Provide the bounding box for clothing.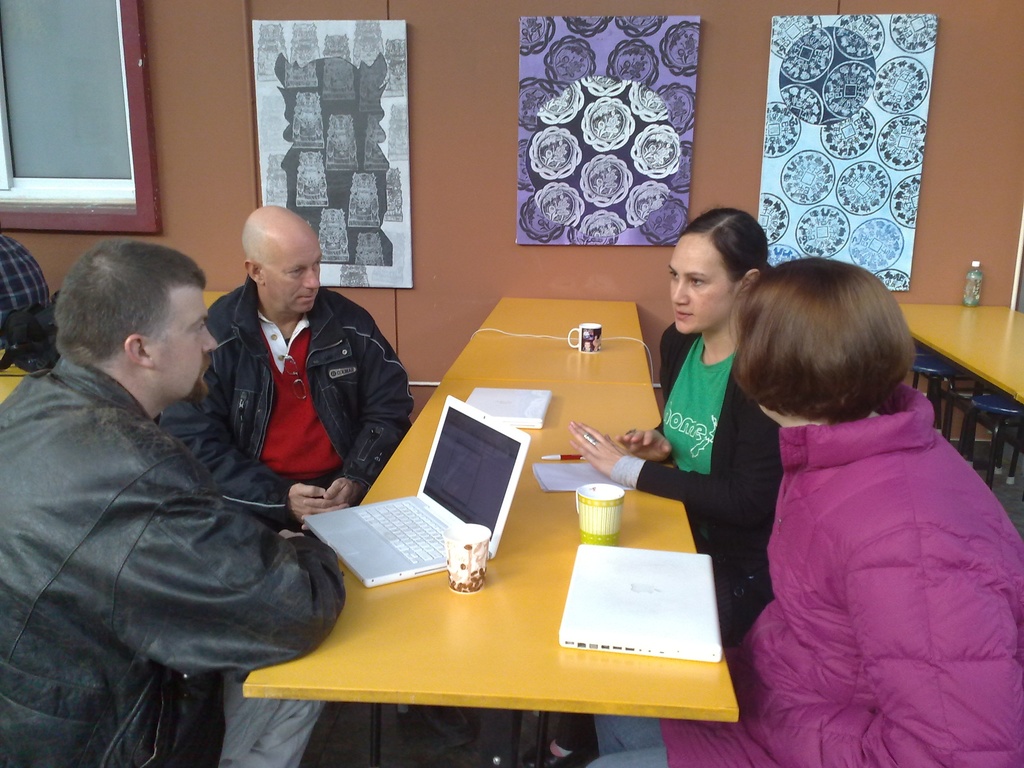
[left=164, top=277, right=413, bottom=767].
